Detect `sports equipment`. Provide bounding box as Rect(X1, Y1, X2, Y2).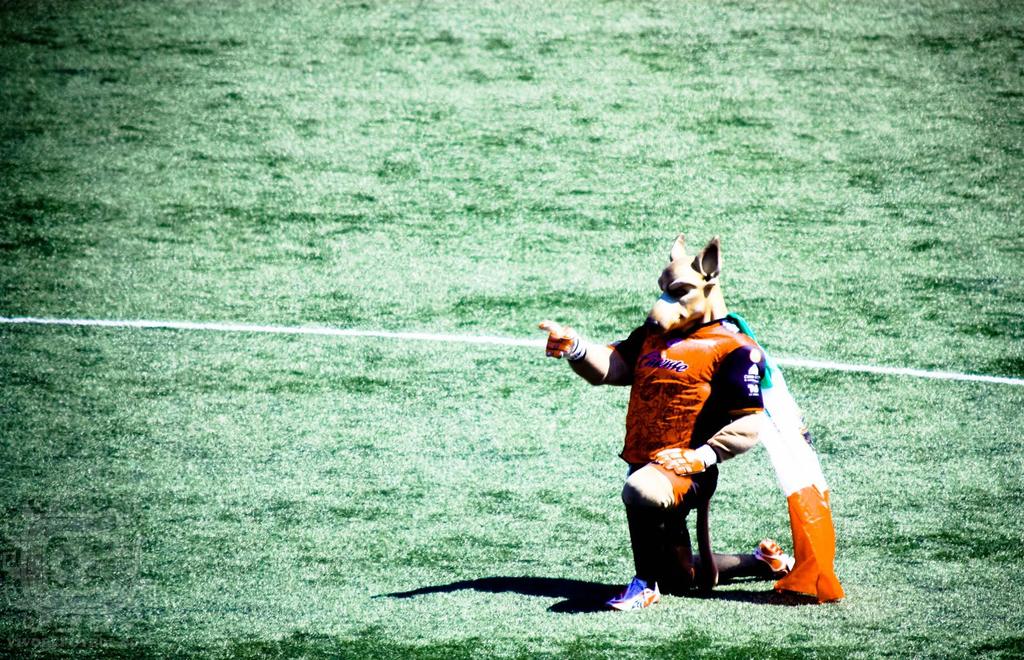
Rect(538, 315, 577, 358).
